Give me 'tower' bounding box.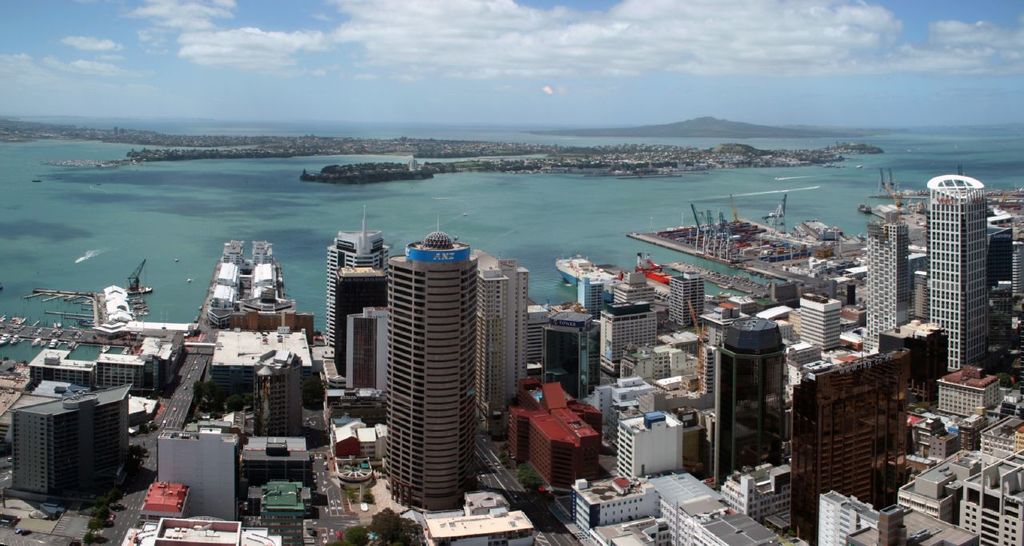
<box>1014,235,1023,306</box>.
